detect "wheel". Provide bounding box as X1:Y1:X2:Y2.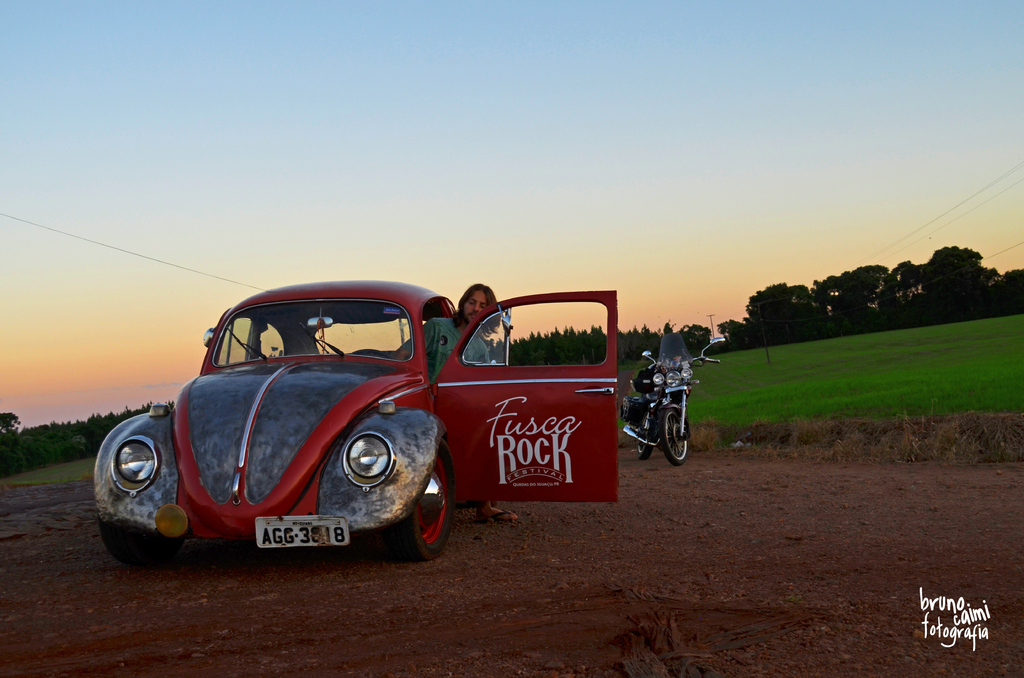
660:407:687:462.
